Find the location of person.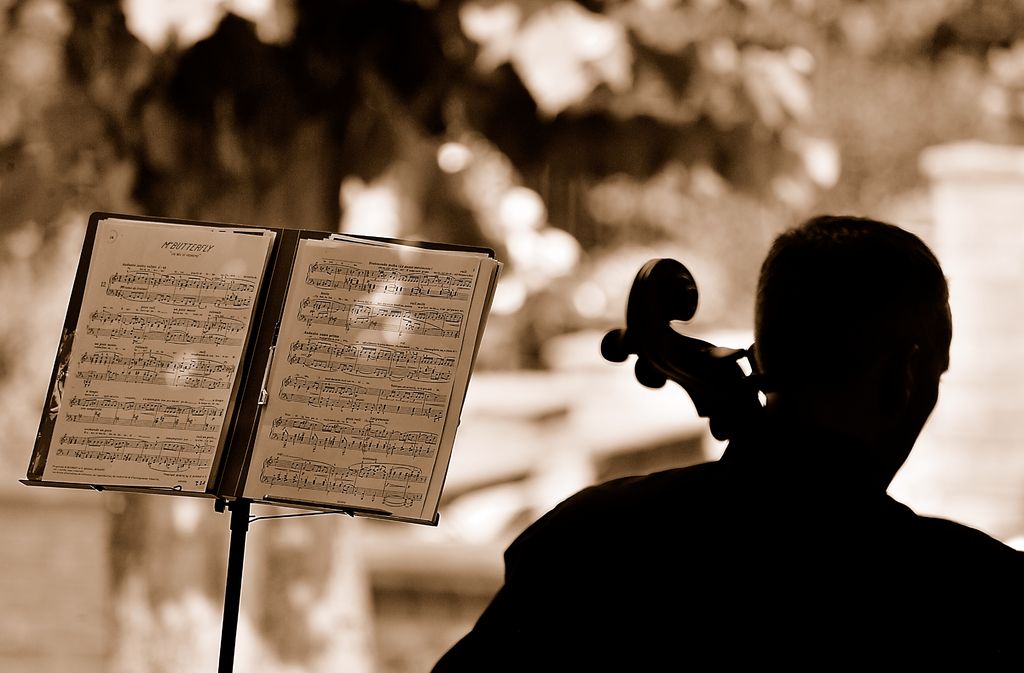
Location: (x1=462, y1=195, x2=1013, y2=658).
